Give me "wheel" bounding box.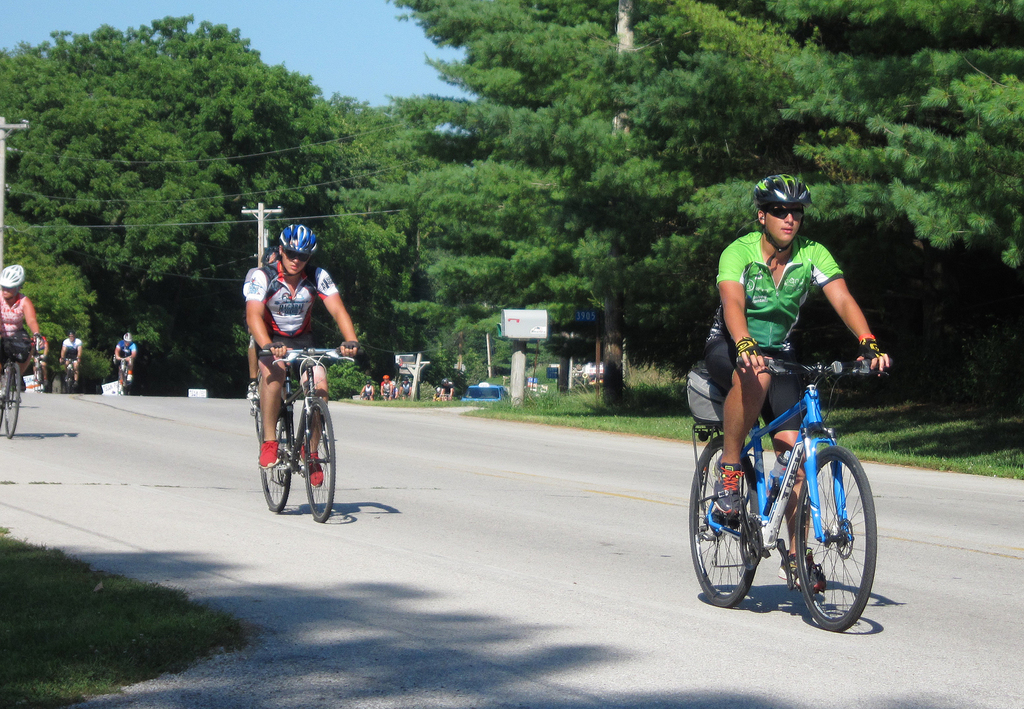
299 397 339 522.
